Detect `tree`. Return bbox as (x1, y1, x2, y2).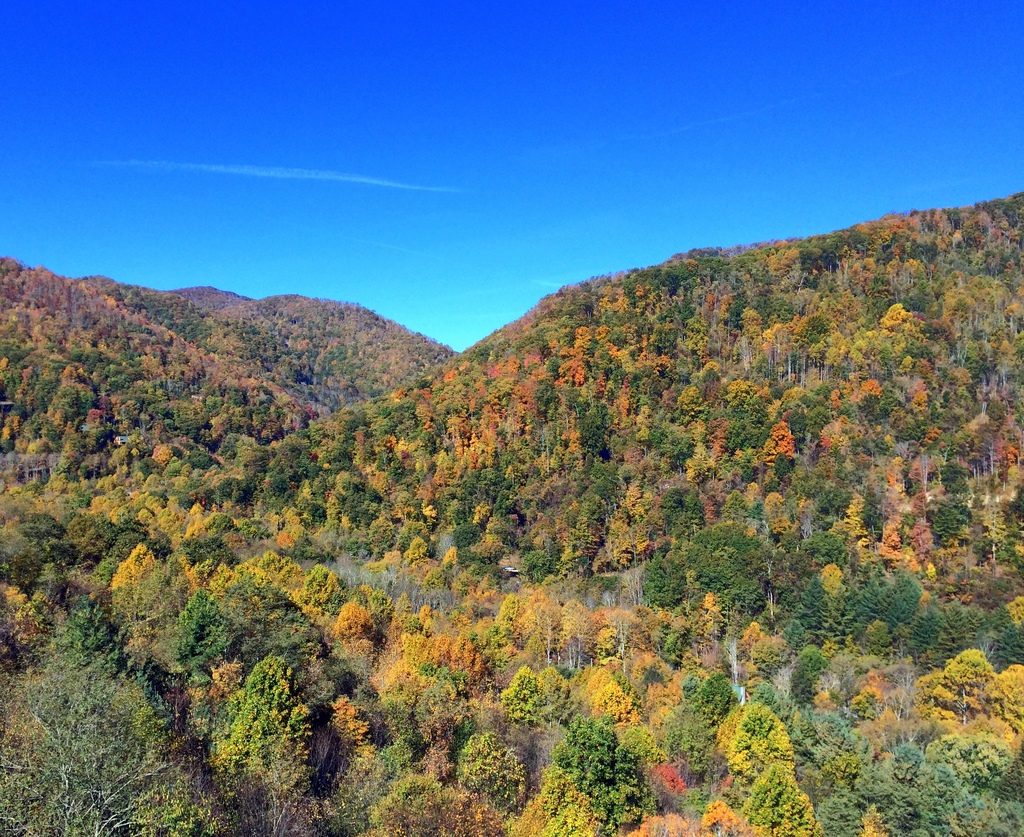
(330, 593, 378, 658).
